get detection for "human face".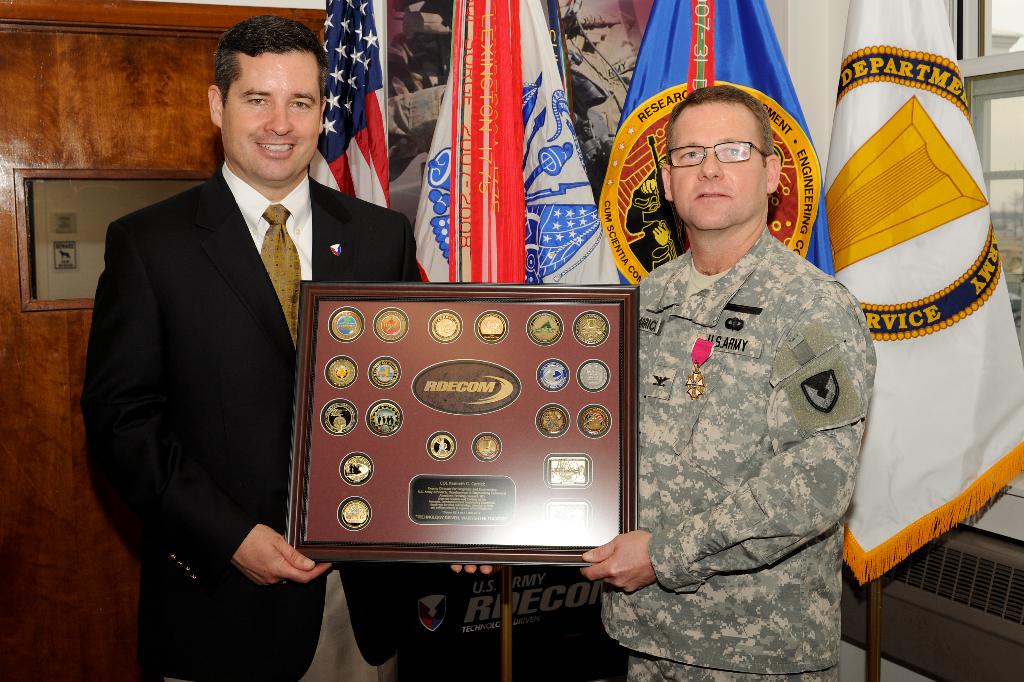
Detection: {"left": 669, "top": 103, "right": 764, "bottom": 230}.
